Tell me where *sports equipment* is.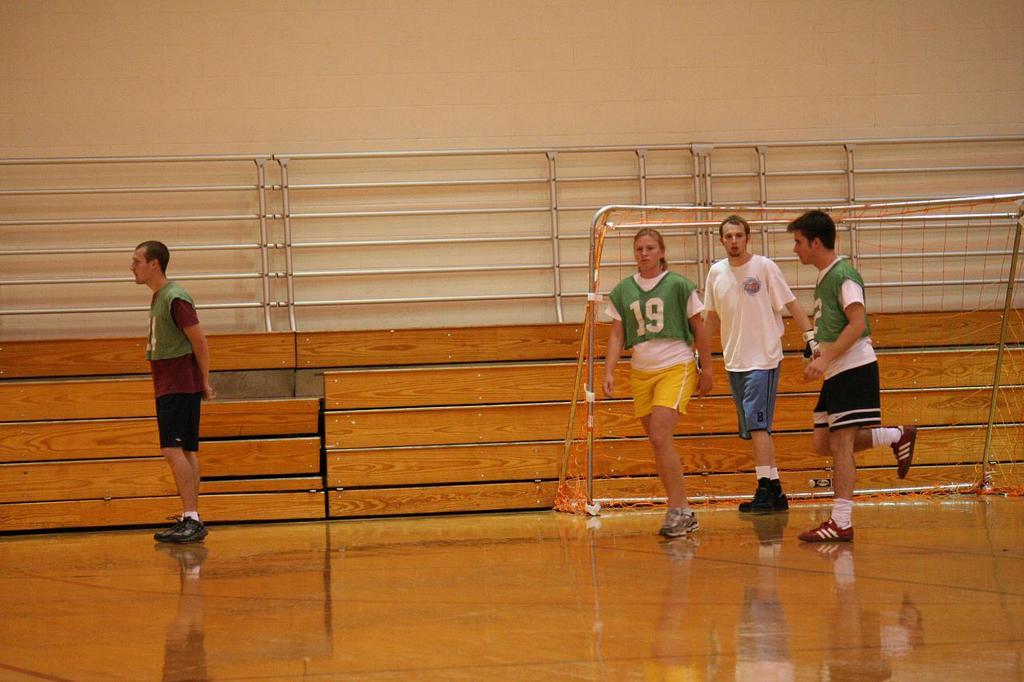
*sports equipment* is at 548,192,1023,523.
